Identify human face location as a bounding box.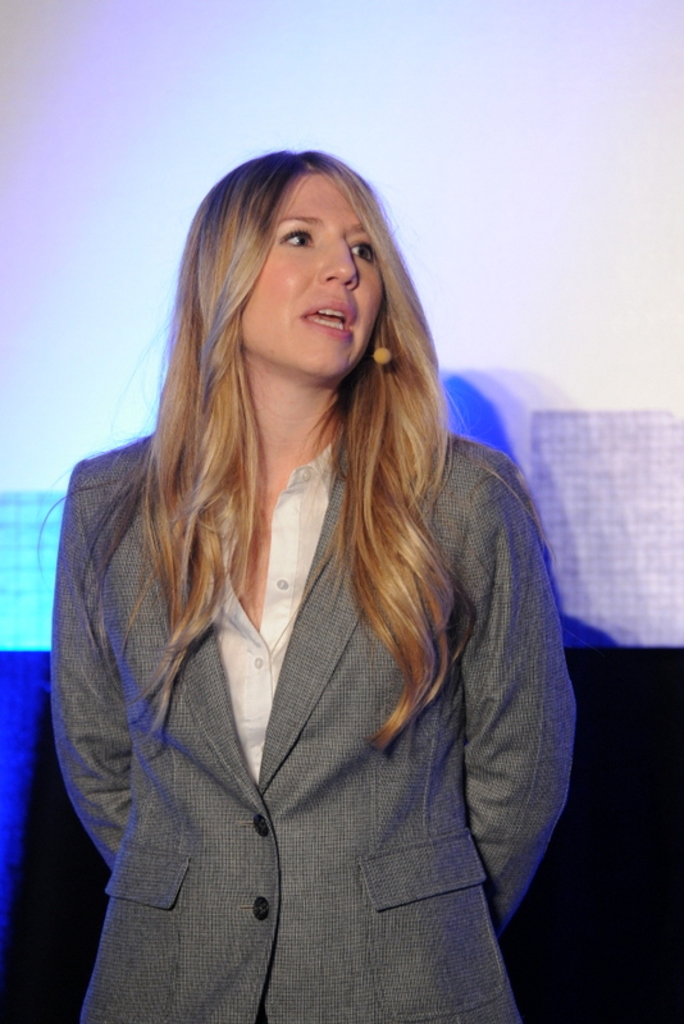
bbox=(238, 169, 386, 383).
